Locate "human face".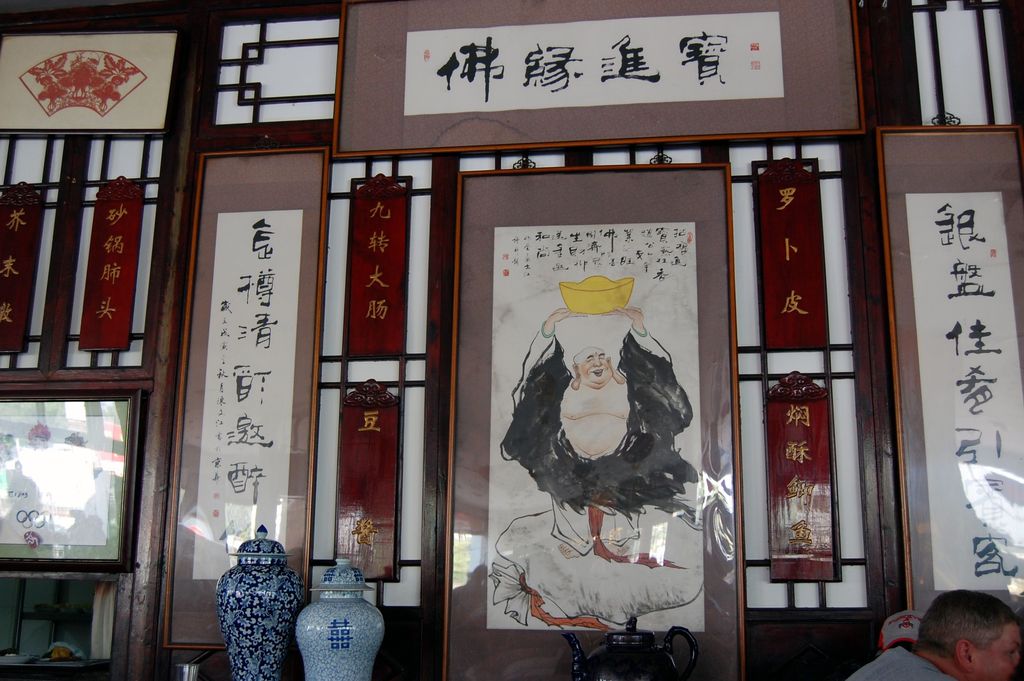
Bounding box: Rect(584, 343, 614, 385).
